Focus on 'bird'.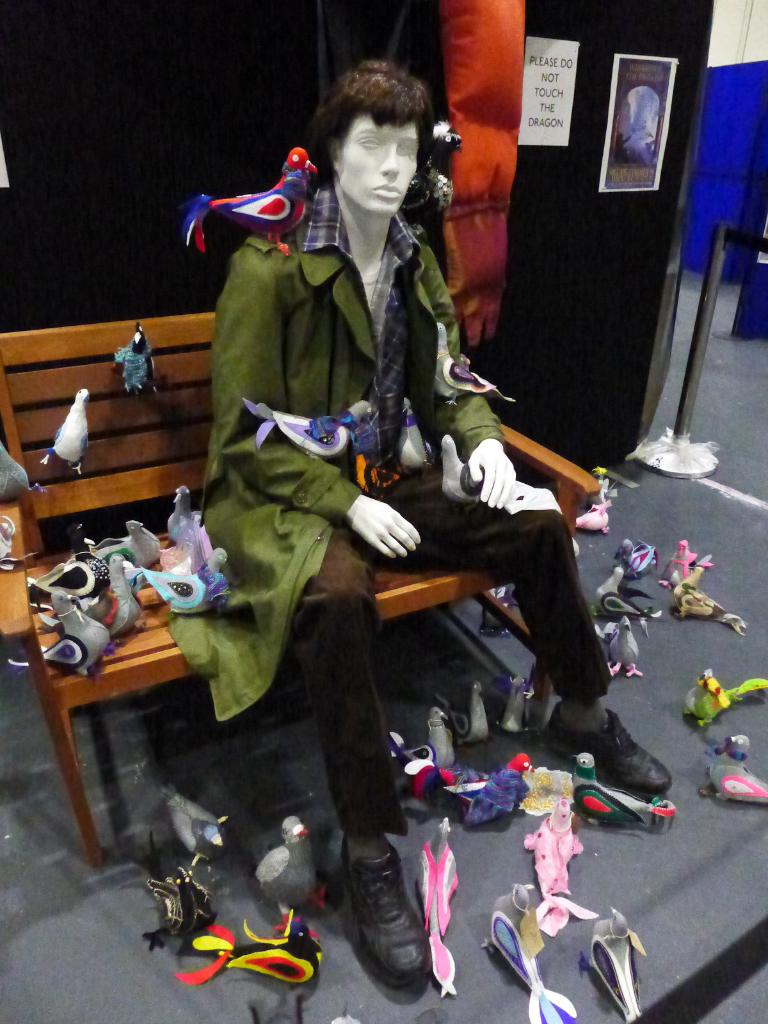
Focused at 675/548/744/634.
